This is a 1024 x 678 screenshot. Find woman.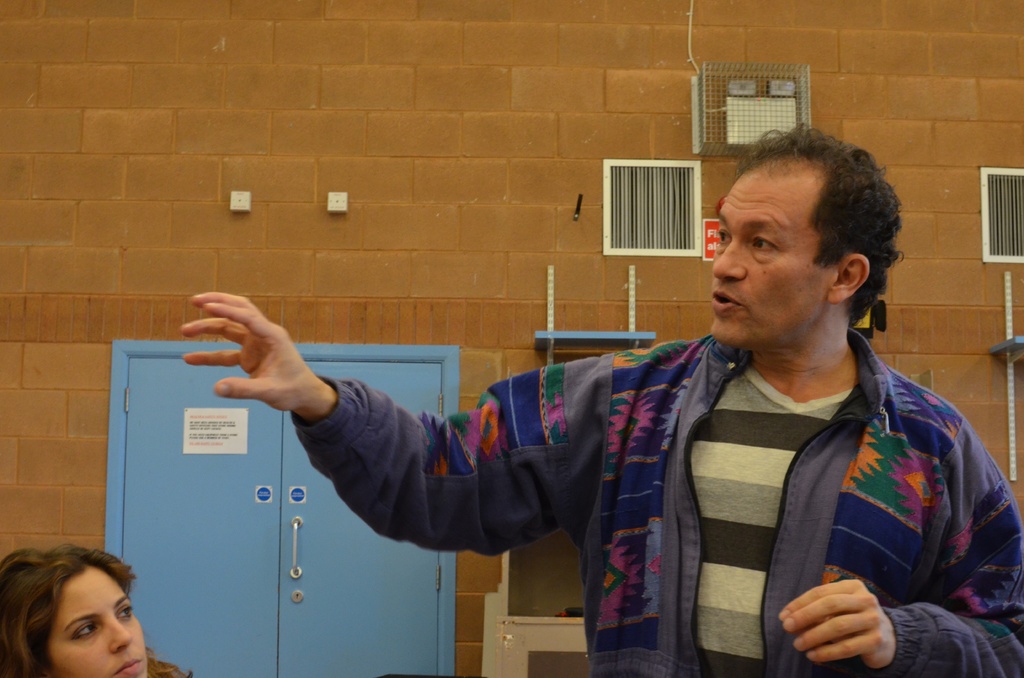
Bounding box: x1=0, y1=544, x2=184, y2=677.
